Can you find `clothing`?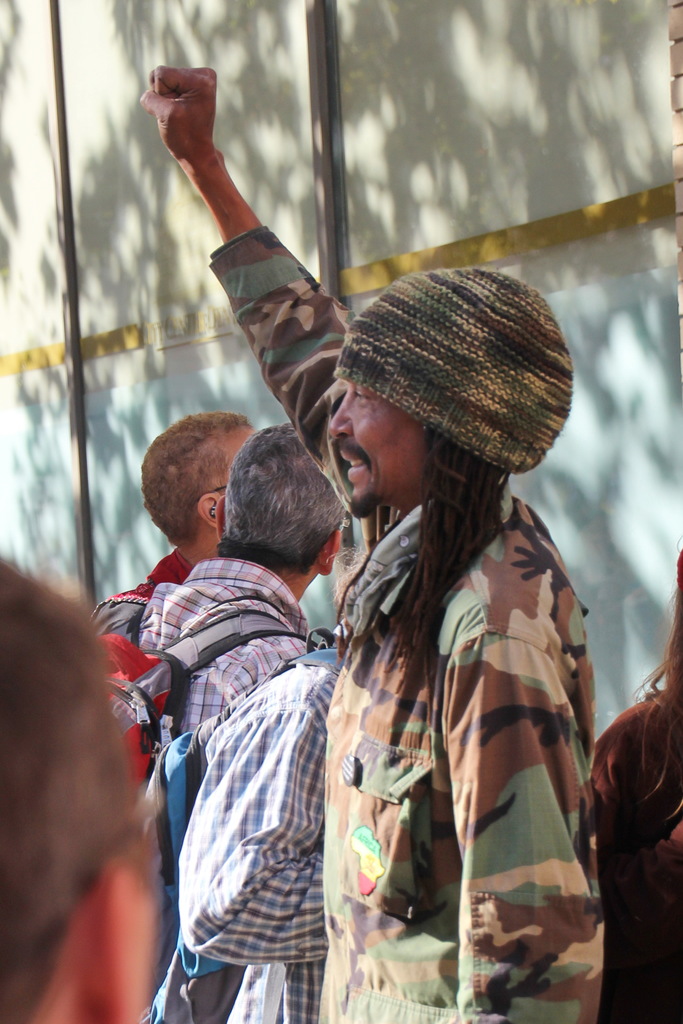
Yes, bounding box: region(0, 551, 167, 1023).
